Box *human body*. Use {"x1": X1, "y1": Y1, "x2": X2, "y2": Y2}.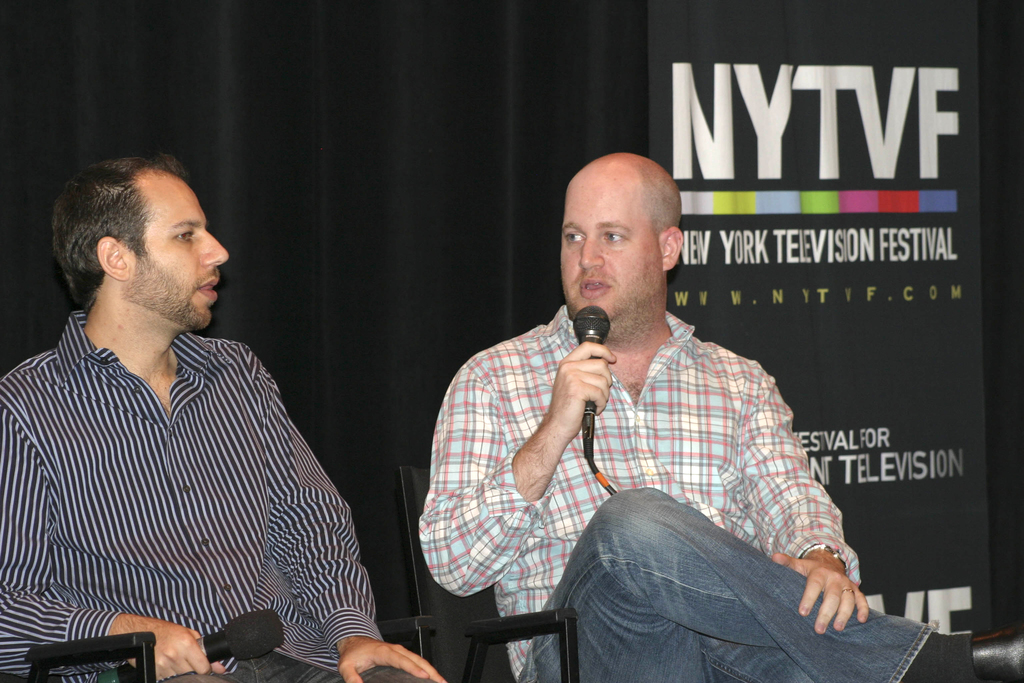
{"x1": 0, "y1": 309, "x2": 439, "y2": 682}.
